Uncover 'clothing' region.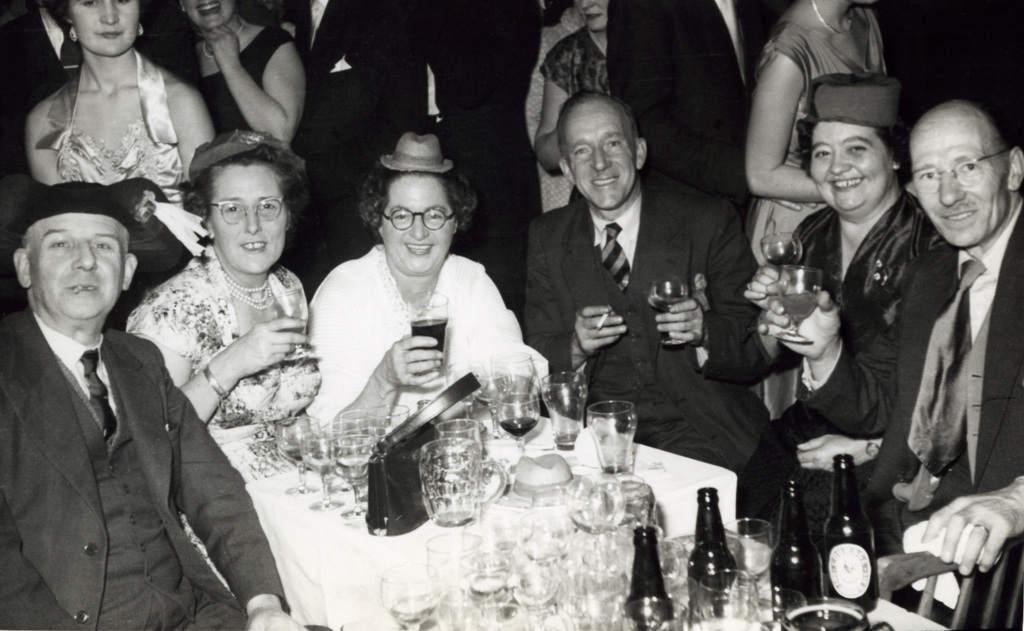
Uncovered: (x1=602, y1=0, x2=765, y2=198).
